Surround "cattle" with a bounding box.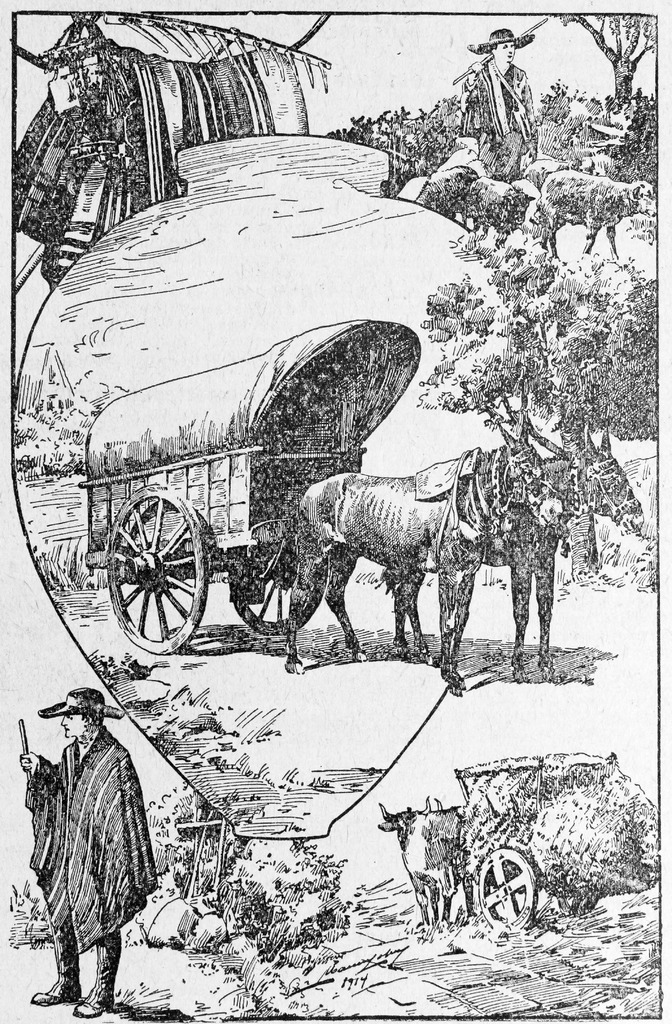
375, 422, 645, 679.
